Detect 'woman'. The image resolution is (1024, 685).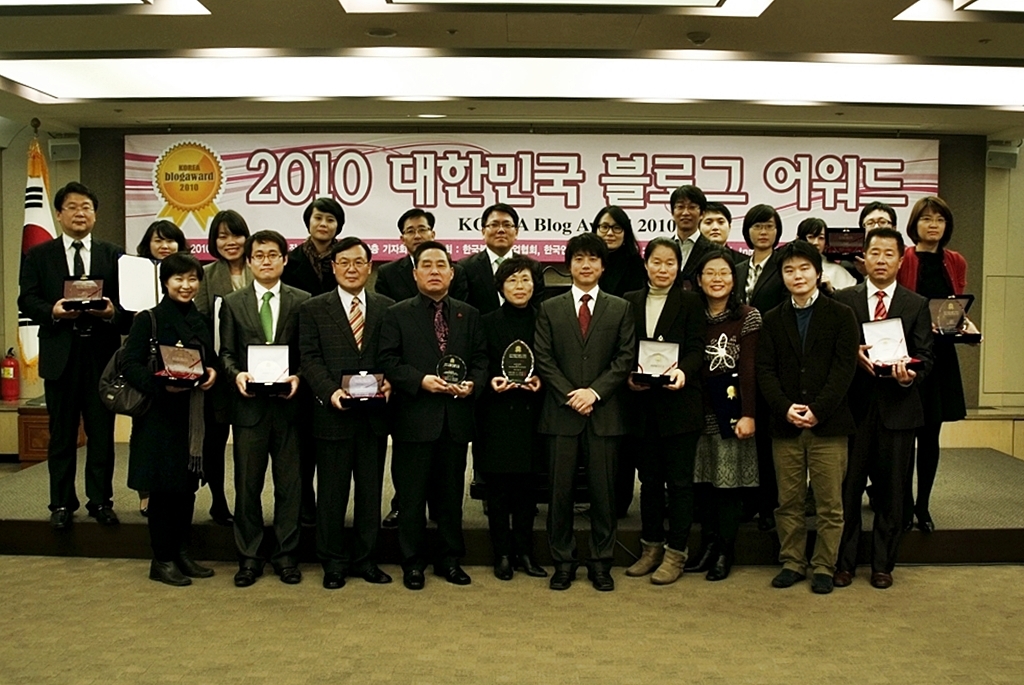
(x1=113, y1=249, x2=226, y2=591).
